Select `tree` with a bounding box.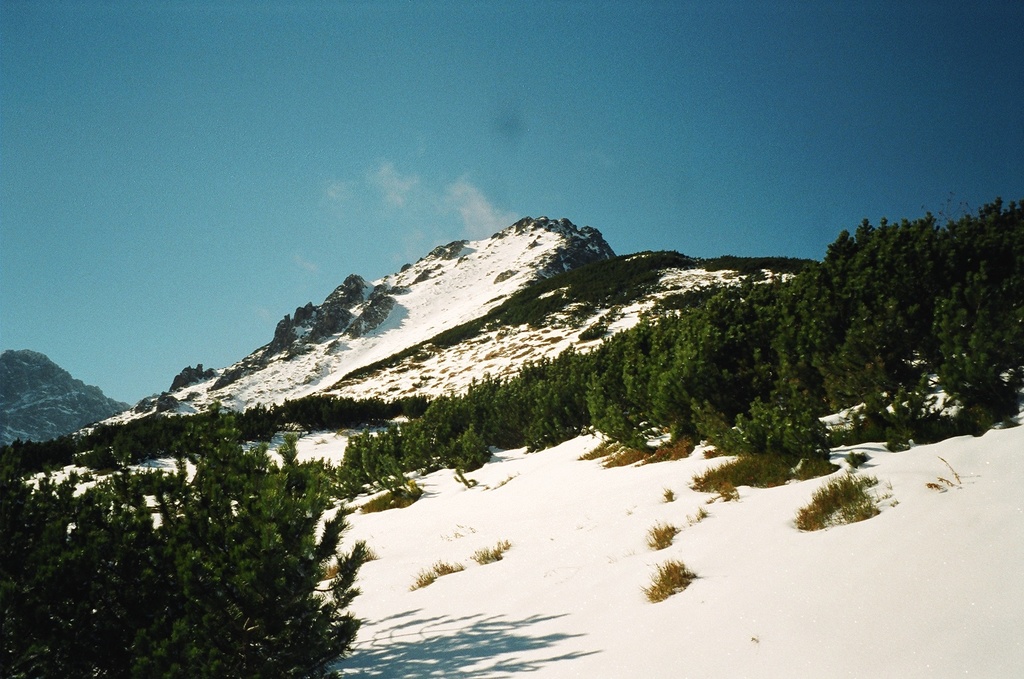
<box>489,361,586,445</box>.
